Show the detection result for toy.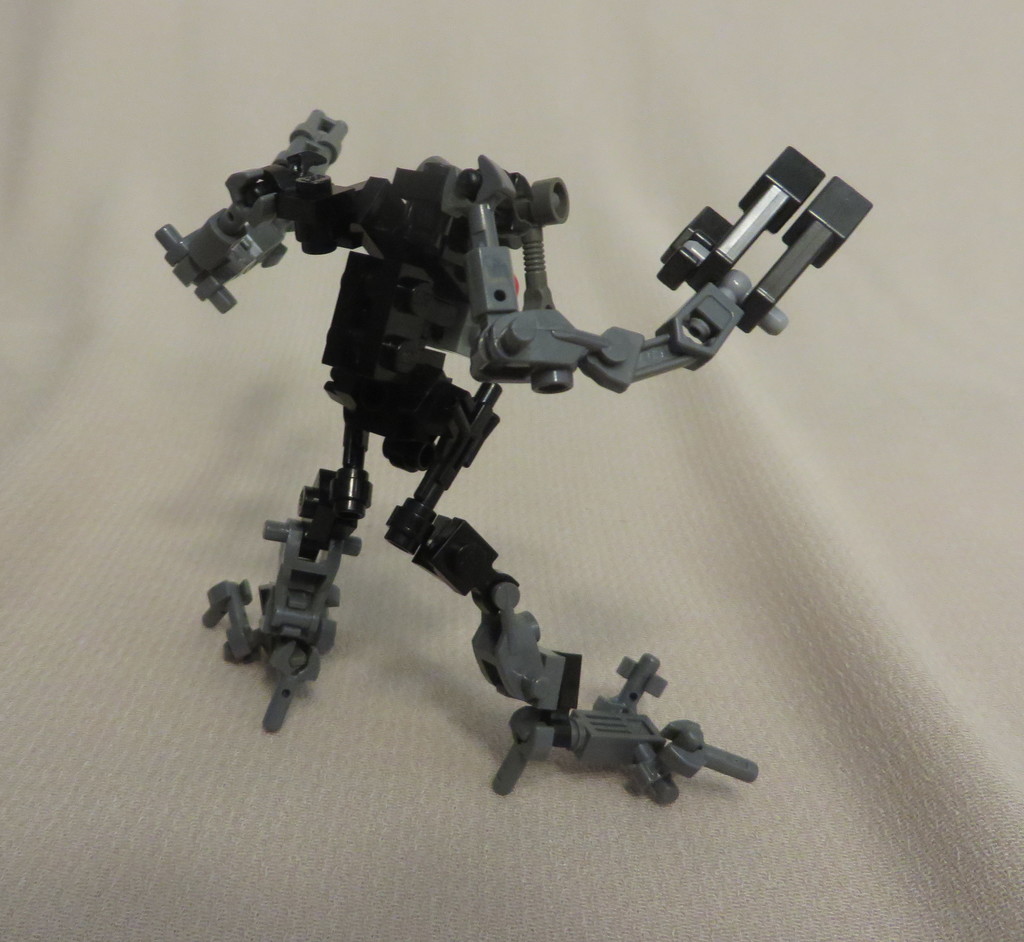
l=132, t=107, r=882, b=780.
